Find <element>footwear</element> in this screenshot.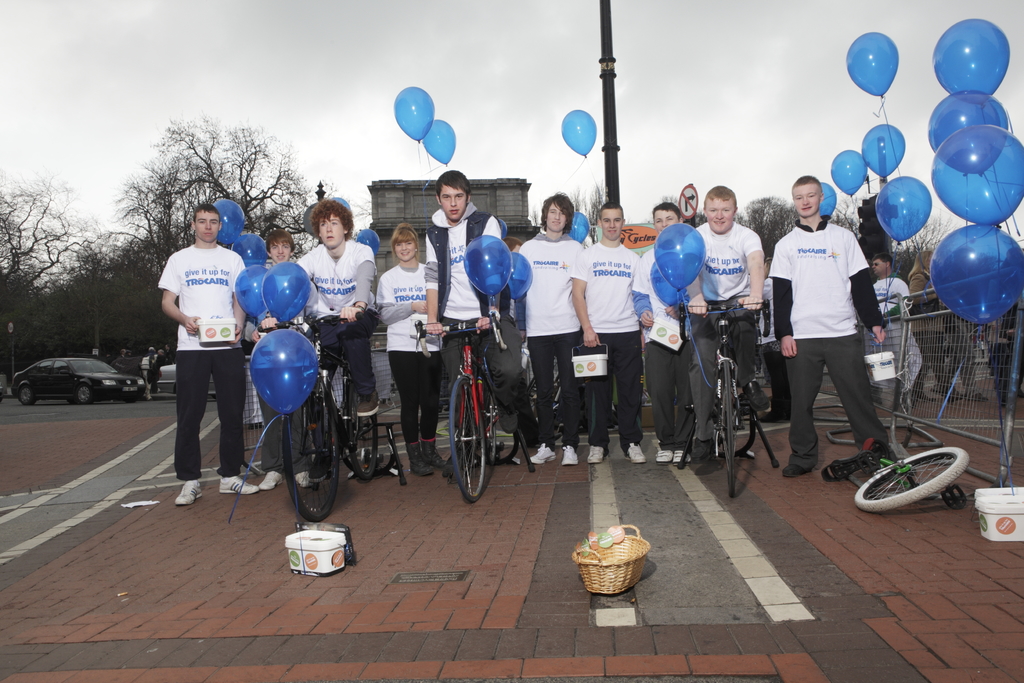
The bounding box for <element>footwear</element> is bbox=[628, 441, 649, 462].
